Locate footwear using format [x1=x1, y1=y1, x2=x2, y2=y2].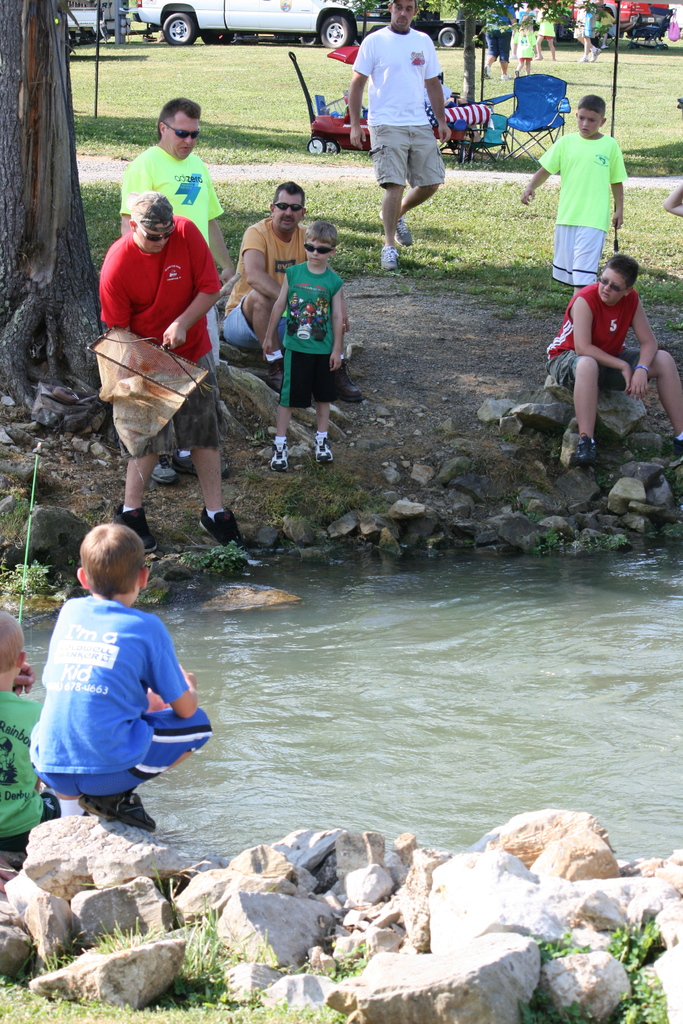
[x1=579, y1=54, x2=591, y2=63].
